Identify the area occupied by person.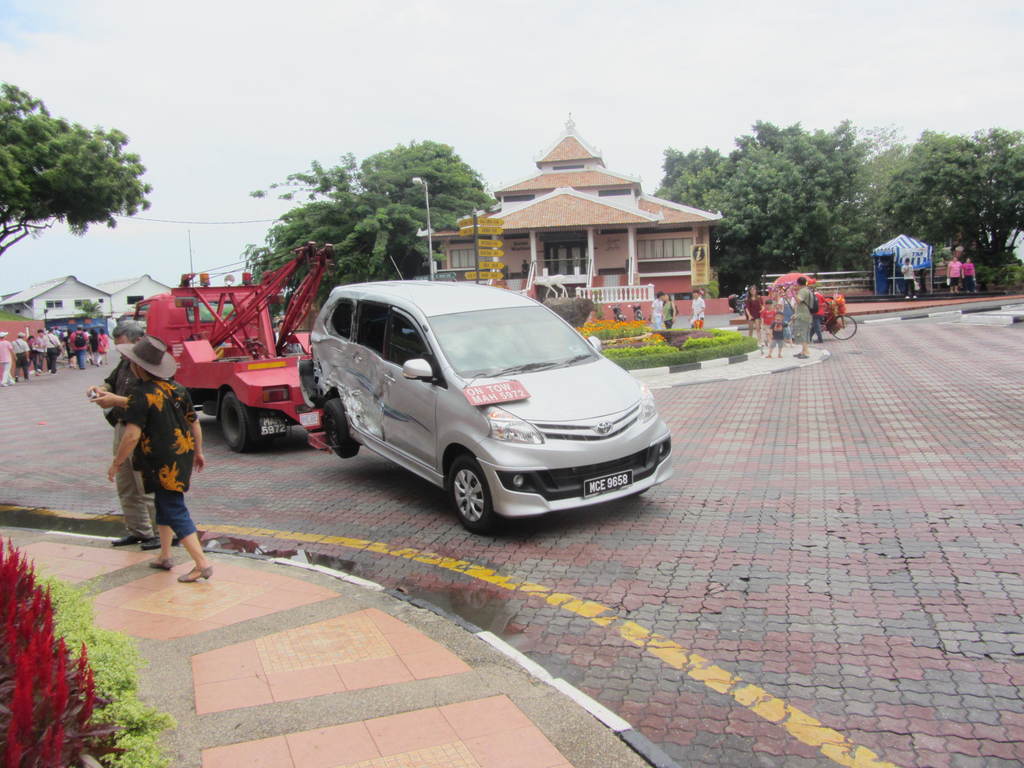
Area: 84:317:182:549.
